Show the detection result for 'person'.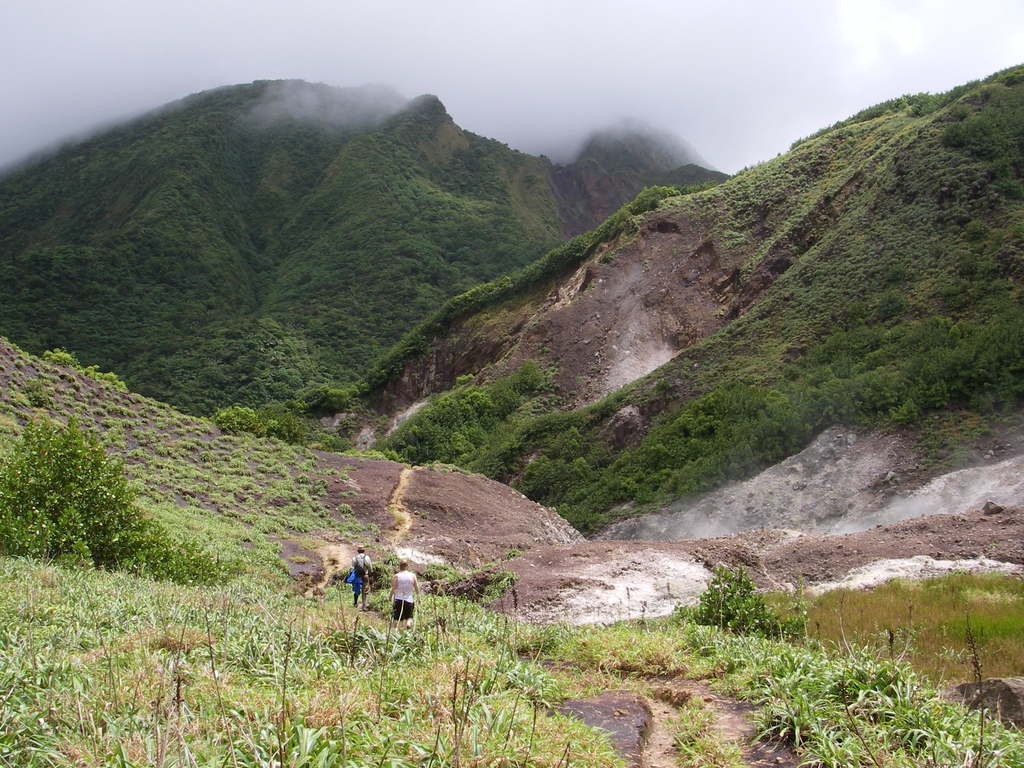
detection(349, 548, 378, 606).
